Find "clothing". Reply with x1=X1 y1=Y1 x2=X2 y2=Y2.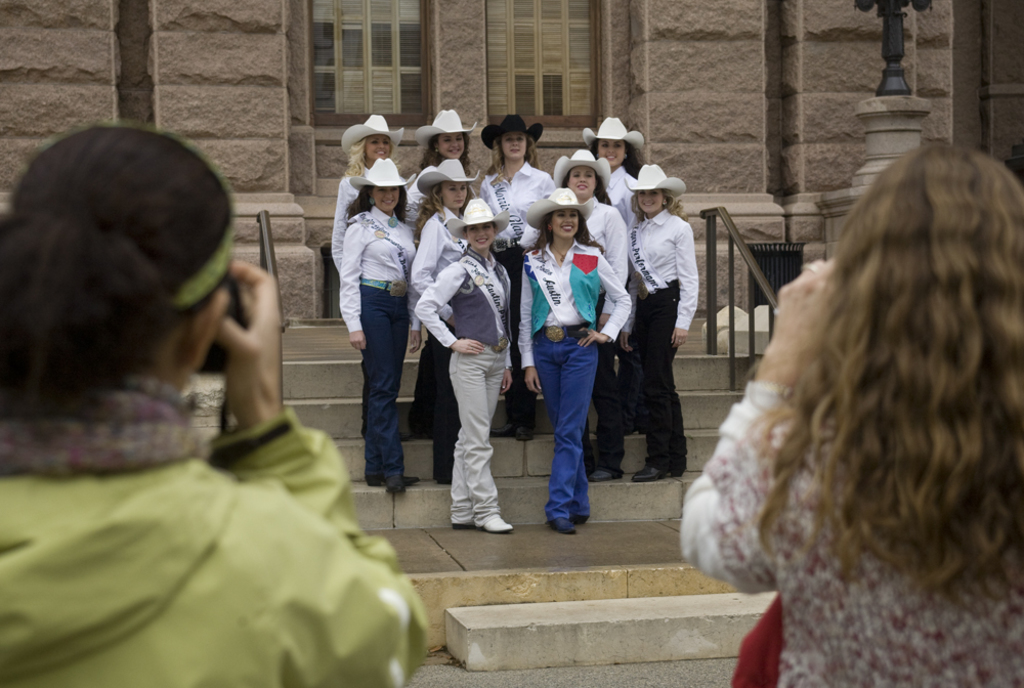
x1=334 y1=201 x2=422 y2=450.
